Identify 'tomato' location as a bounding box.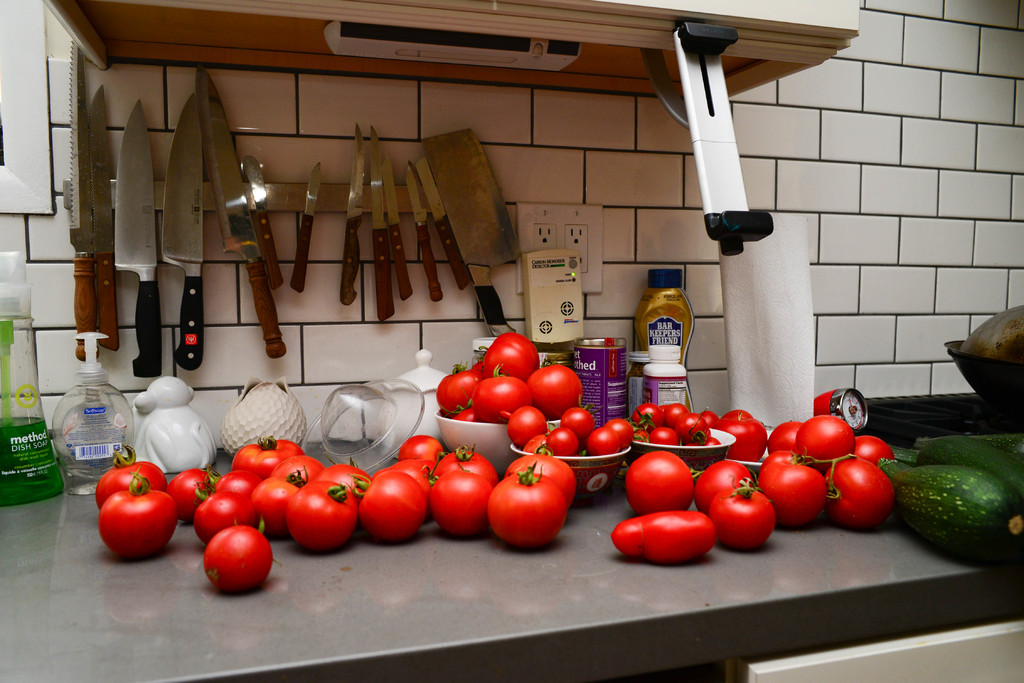
97:446:164:506.
